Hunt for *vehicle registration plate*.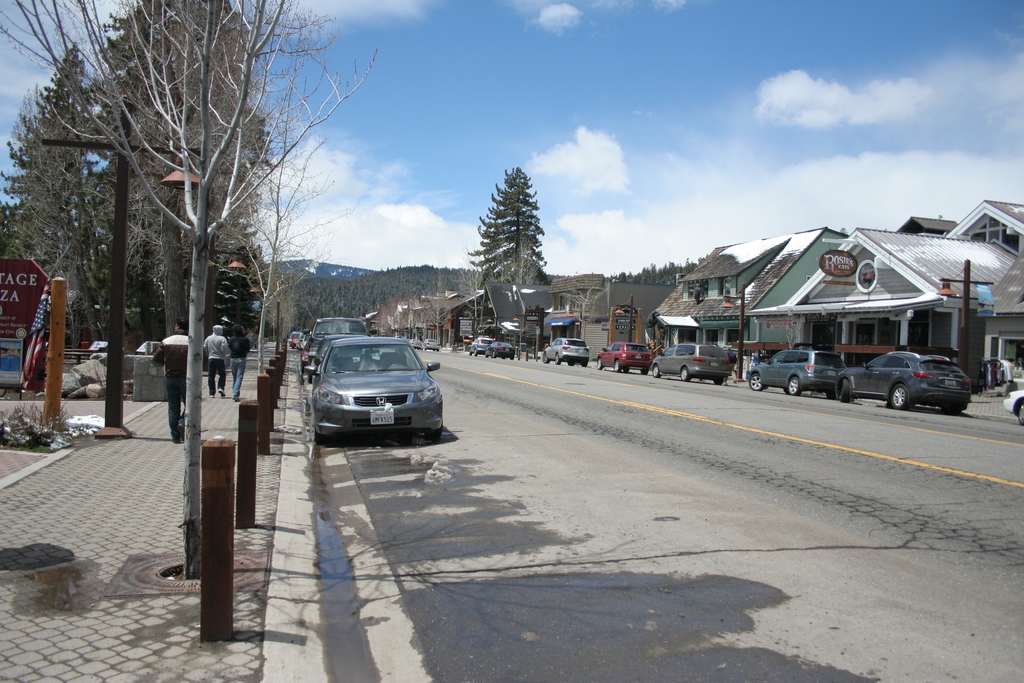
Hunted down at <region>821, 369, 836, 378</region>.
